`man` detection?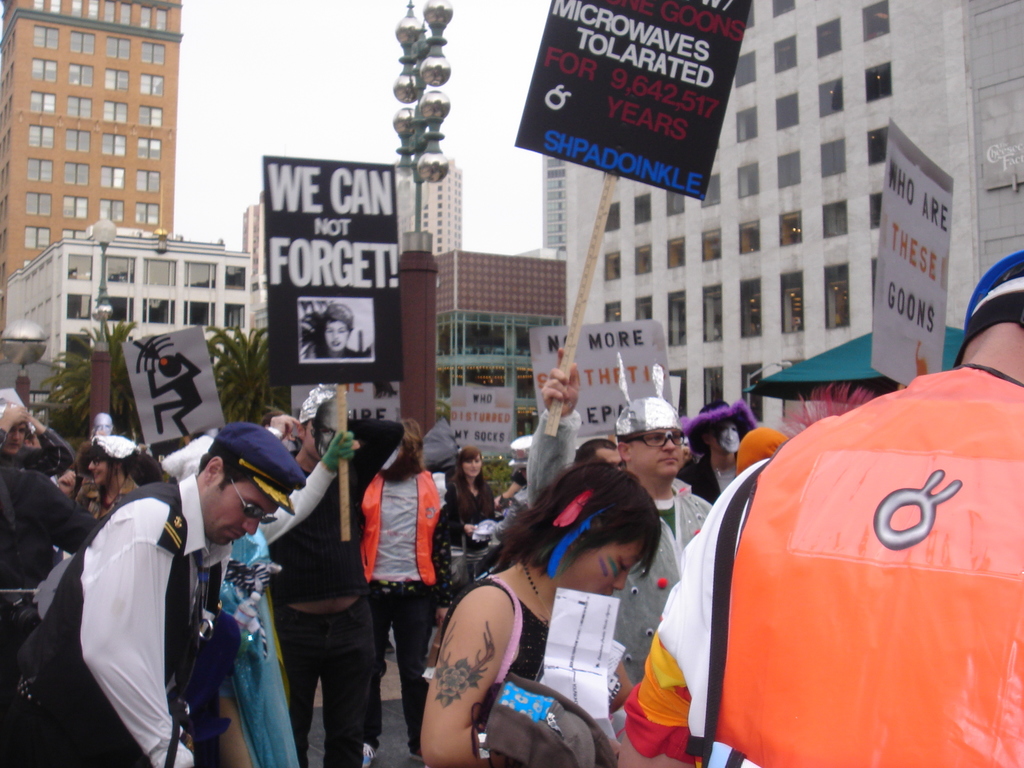
[x1=0, y1=403, x2=69, y2=486]
